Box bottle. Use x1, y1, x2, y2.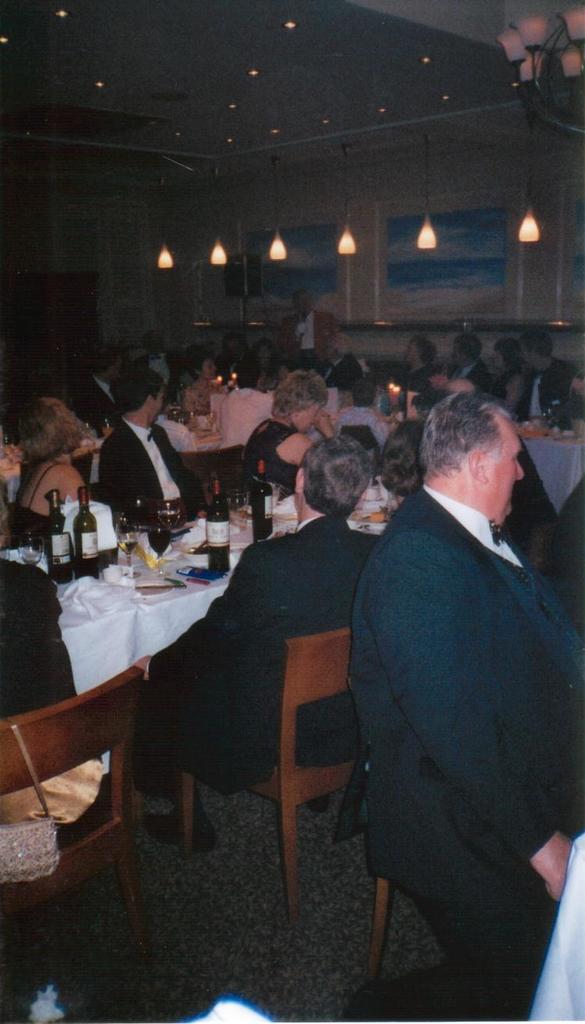
75, 486, 99, 580.
